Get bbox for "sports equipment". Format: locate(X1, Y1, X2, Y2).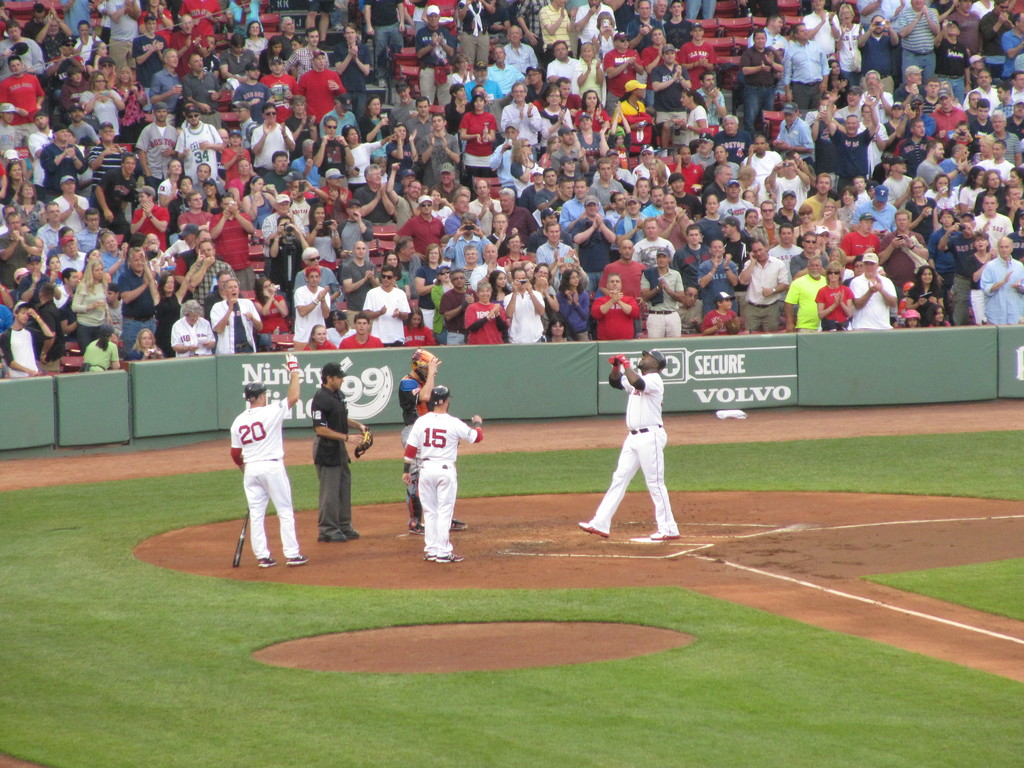
locate(286, 553, 310, 566).
